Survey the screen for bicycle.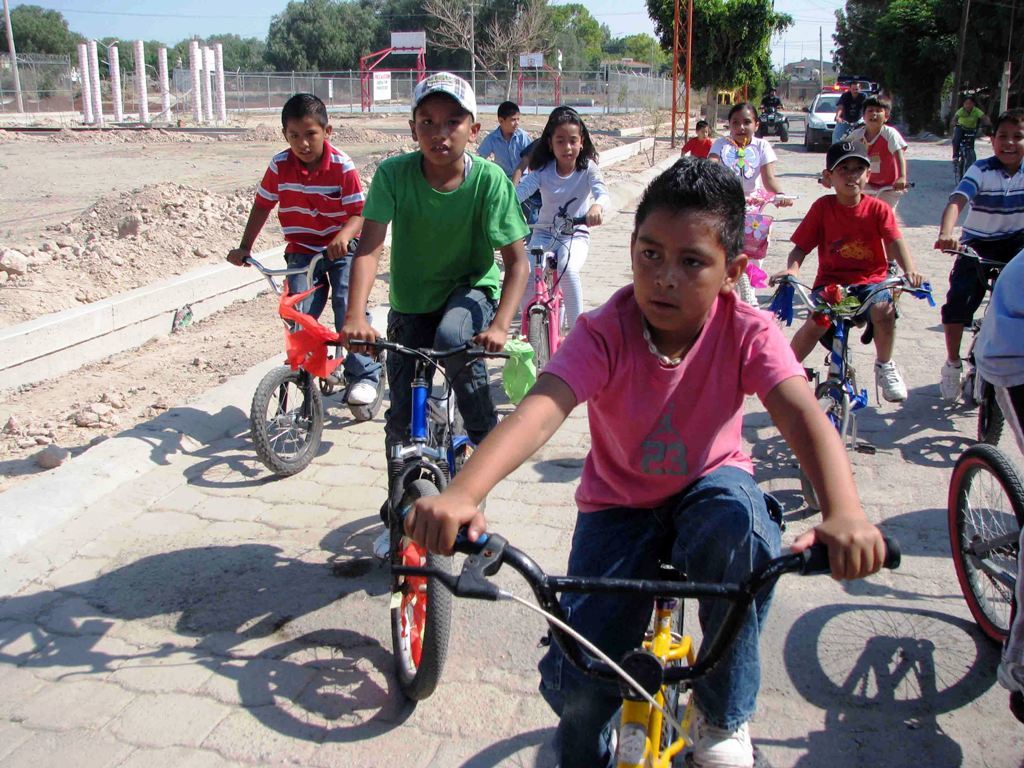
Survey found: pyautogui.locateOnScreen(368, 432, 842, 756).
